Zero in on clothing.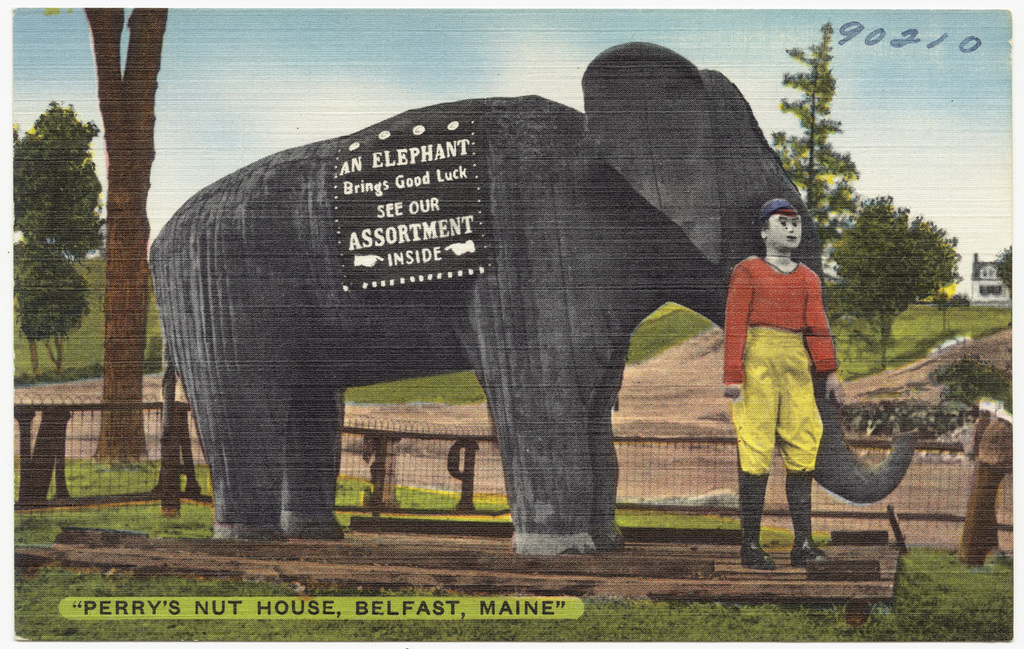
Zeroed in: box=[724, 250, 833, 481].
